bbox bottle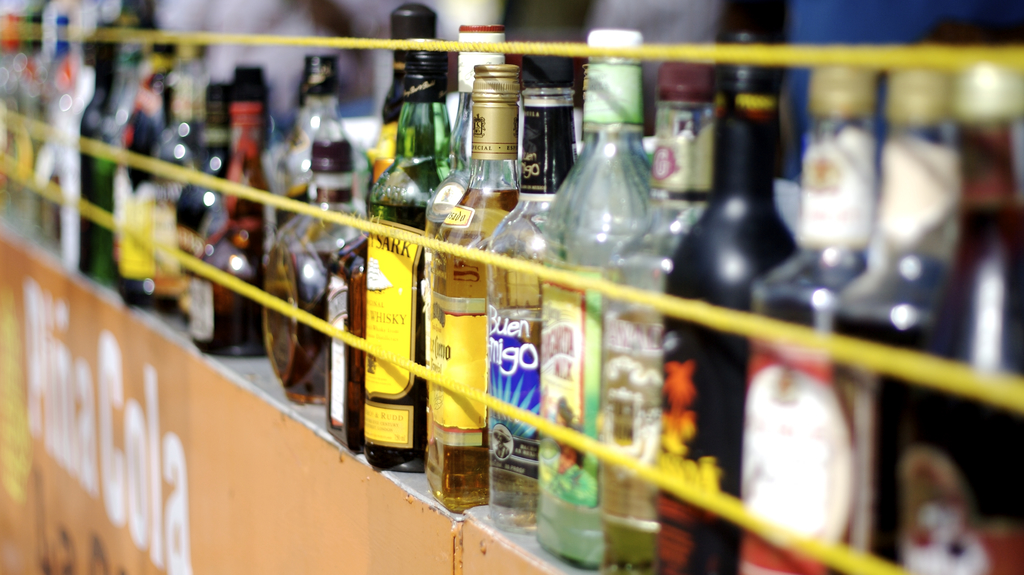
(371,0,472,158)
